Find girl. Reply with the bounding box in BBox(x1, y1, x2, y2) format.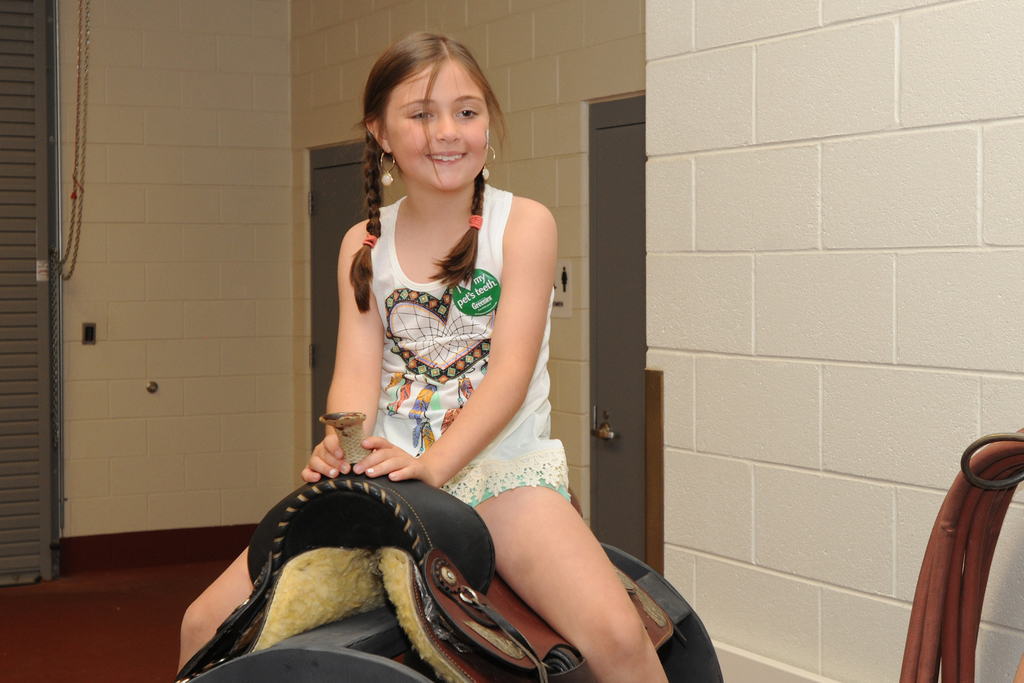
BBox(175, 31, 670, 682).
